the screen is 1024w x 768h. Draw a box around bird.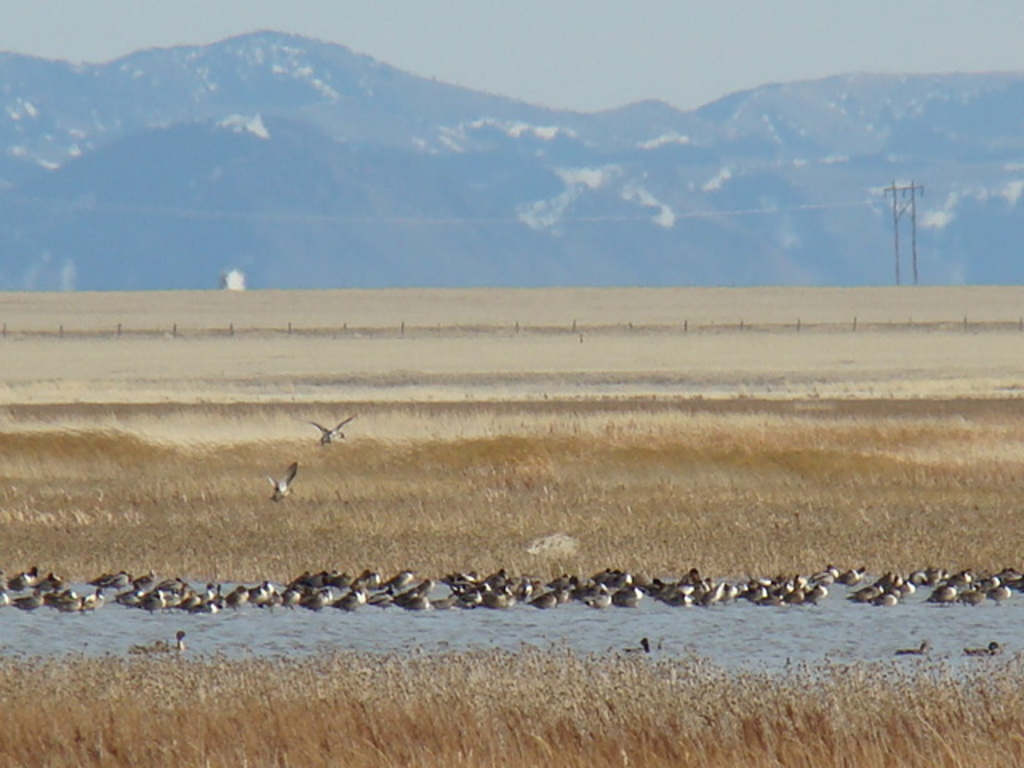
232/586/253/613.
